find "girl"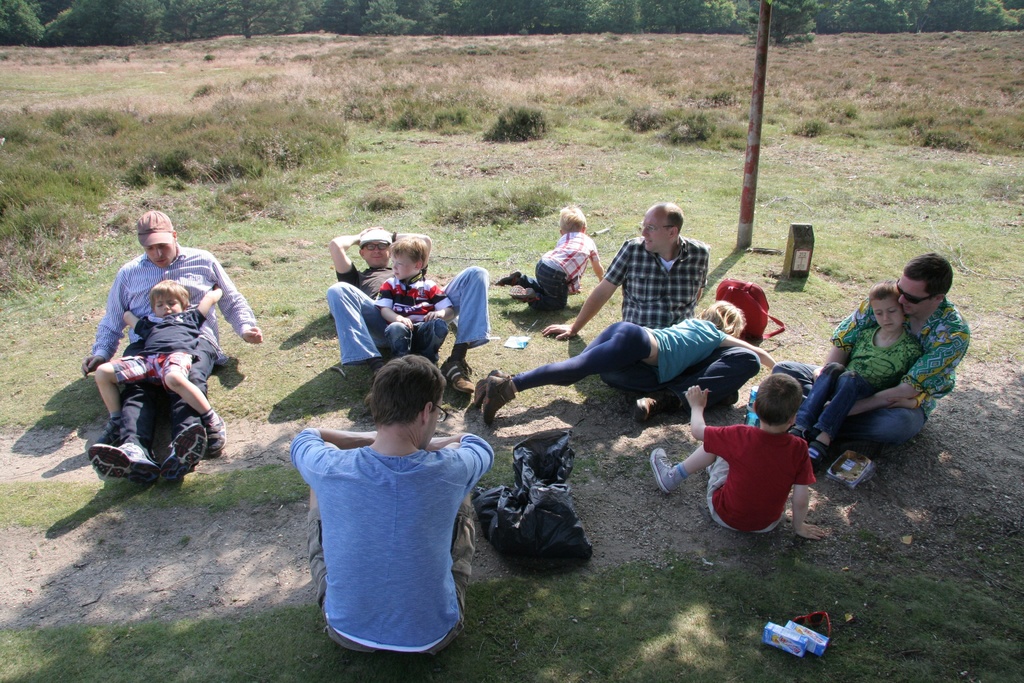
[x1=788, y1=283, x2=929, y2=471]
